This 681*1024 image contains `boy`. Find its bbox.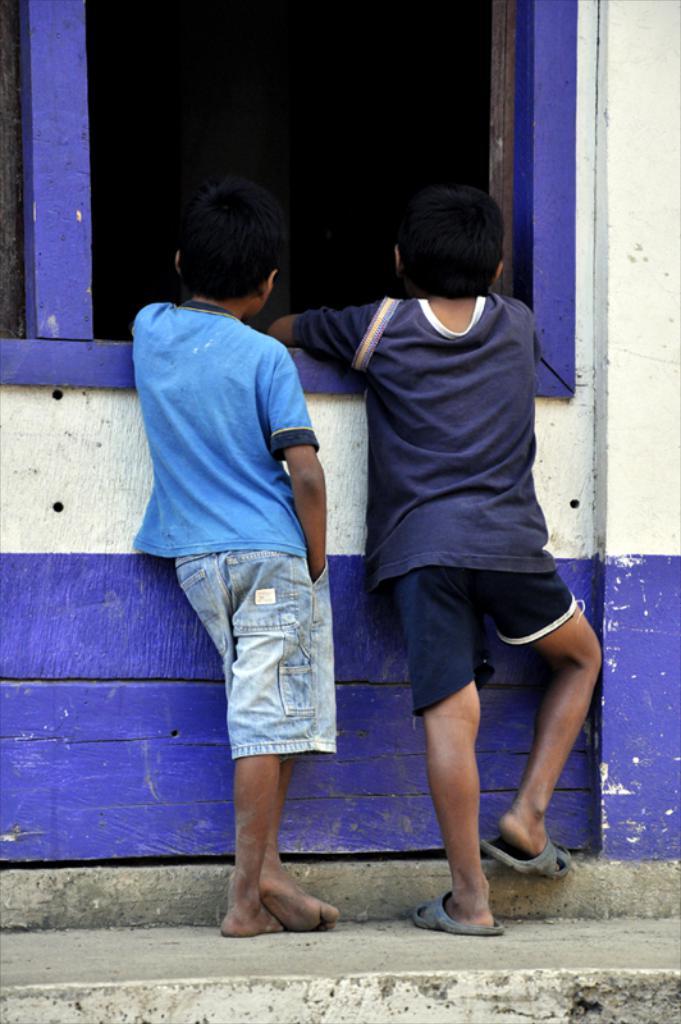
(x1=280, y1=166, x2=609, y2=914).
